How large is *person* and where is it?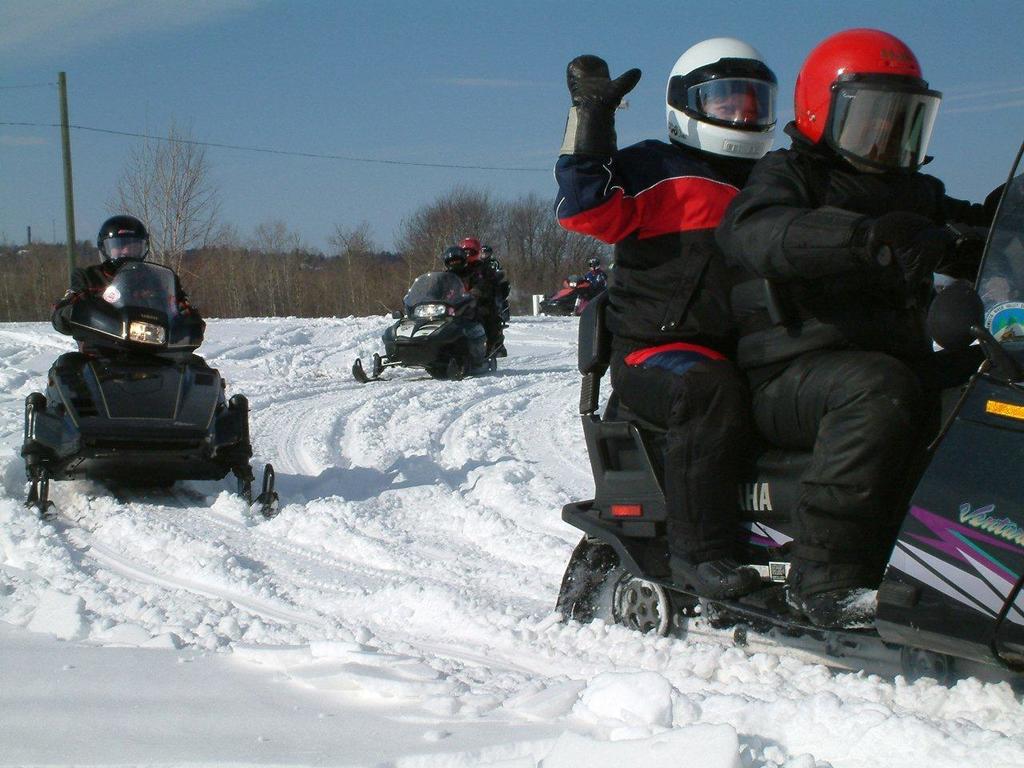
Bounding box: bbox(53, 213, 205, 357).
